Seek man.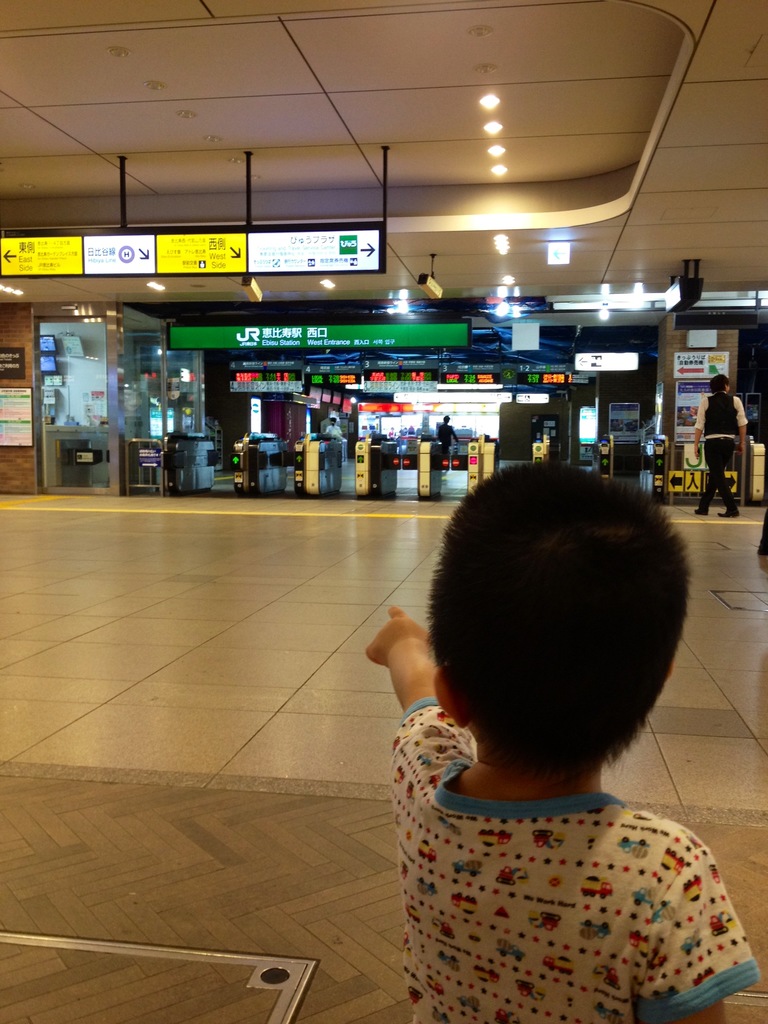
bbox(434, 413, 455, 473).
